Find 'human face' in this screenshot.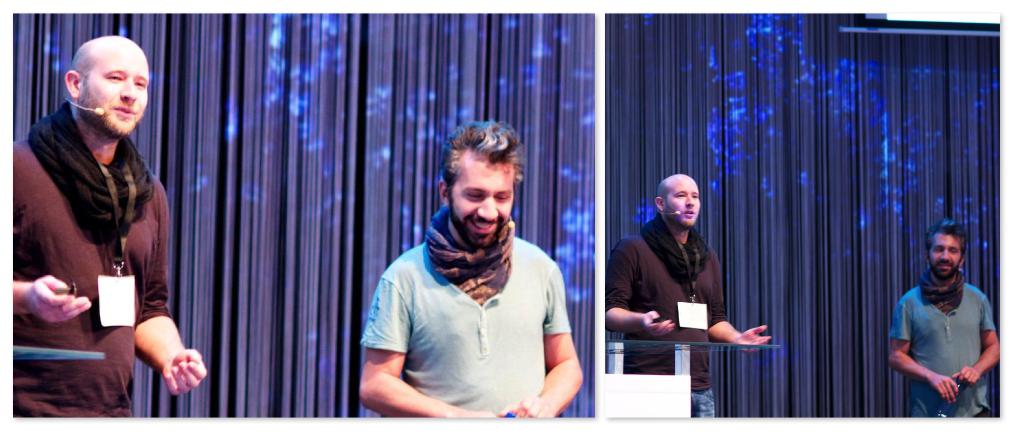
The bounding box for 'human face' is <box>931,232,956,281</box>.
